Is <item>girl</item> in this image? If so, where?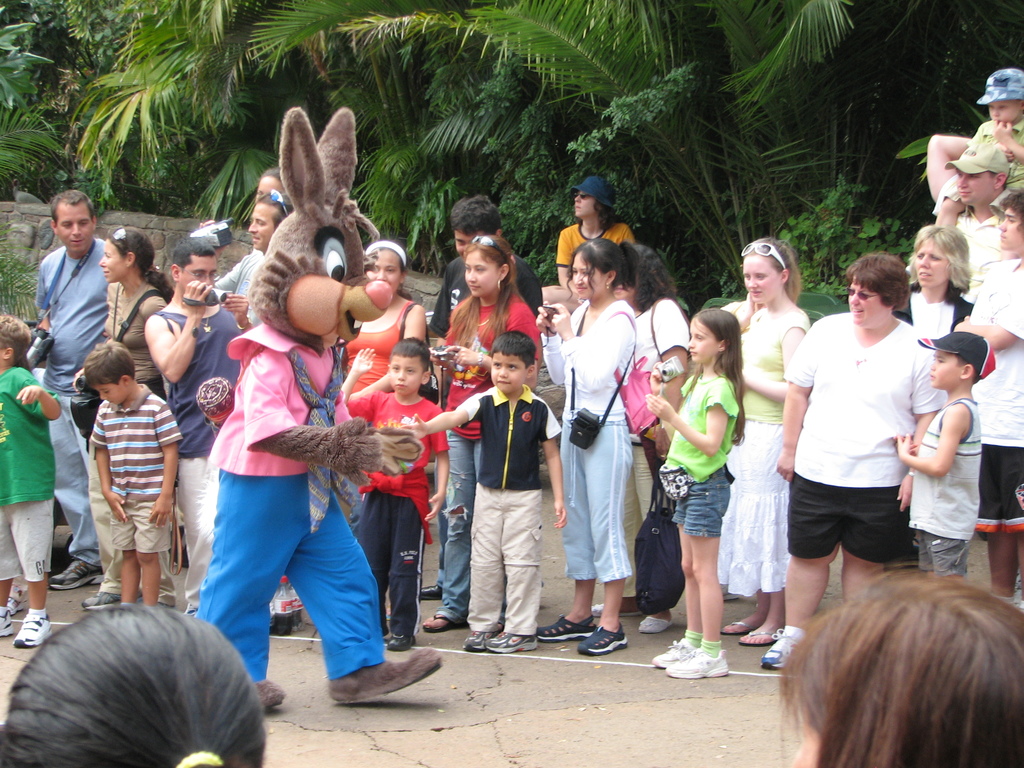
Yes, at BBox(433, 237, 548, 639).
